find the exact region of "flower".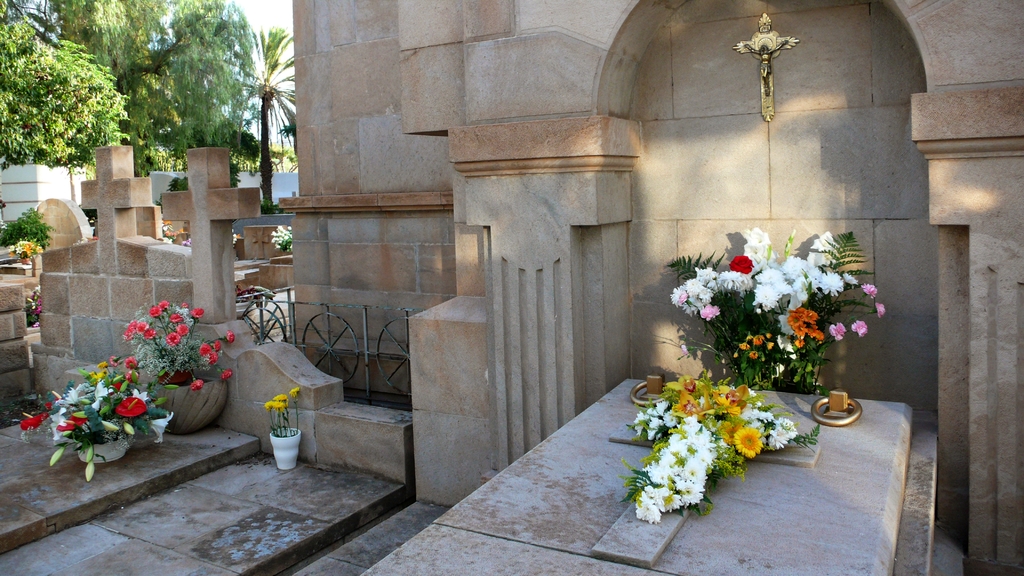
Exact region: box=[177, 323, 189, 336].
